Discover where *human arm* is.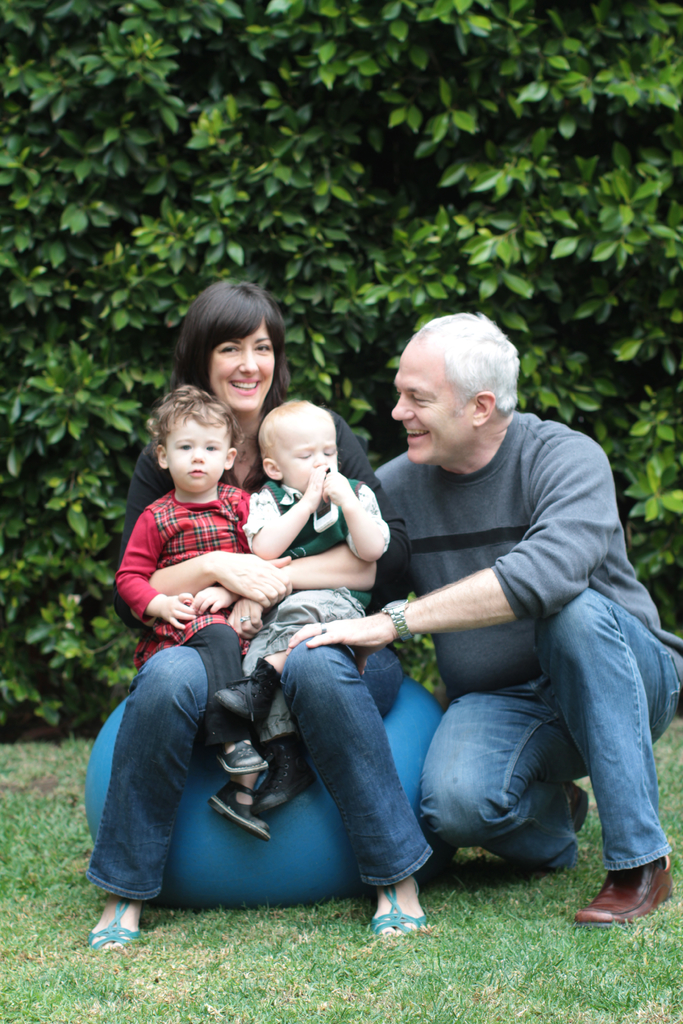
Discovered at [left=151, top=572, right=289, bottom=610].
